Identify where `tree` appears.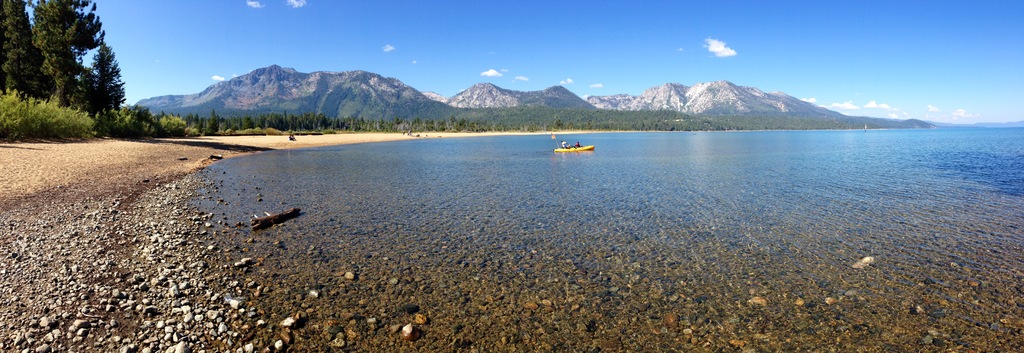
Appears at (17, 9, 127, 135).
